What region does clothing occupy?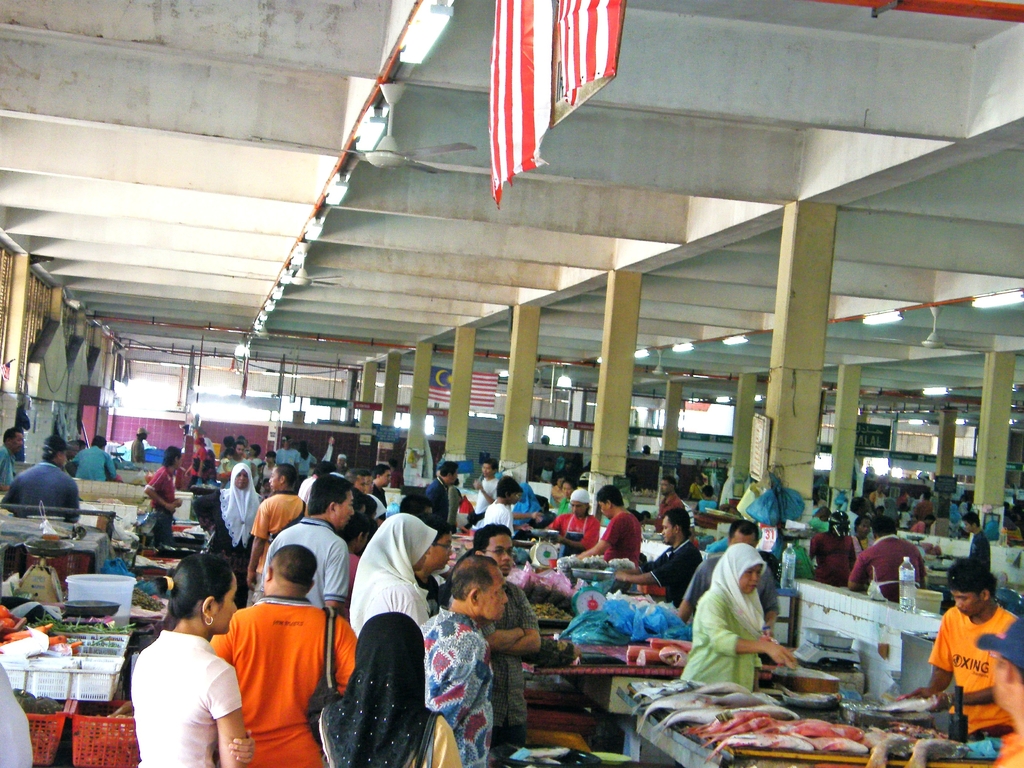
locate(71, 446, 116, 479).
